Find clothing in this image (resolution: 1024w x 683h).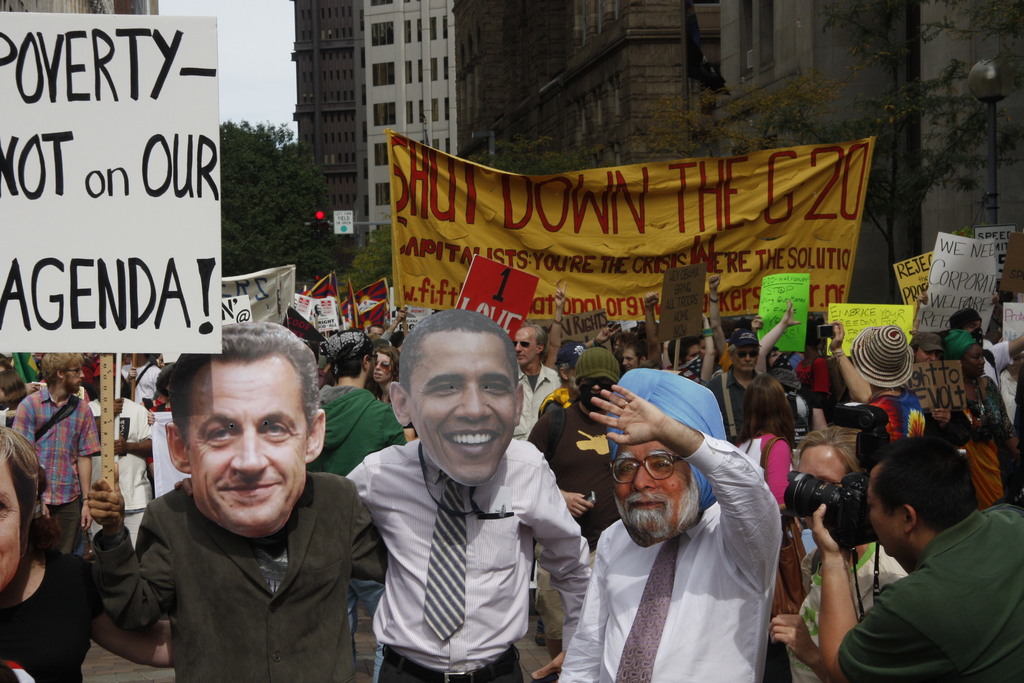
{"left": 778, "top": 550, "right": 916, "bottom": 682}.
